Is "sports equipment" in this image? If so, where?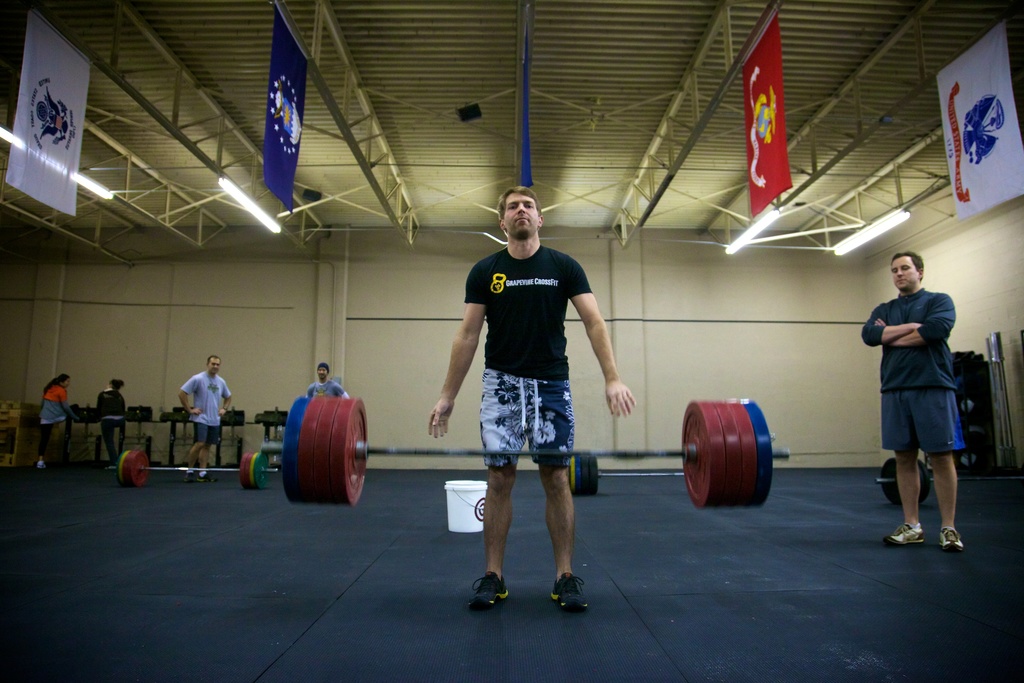
Yes, at <bbox>567, 455, 684, 495</bbox>.
